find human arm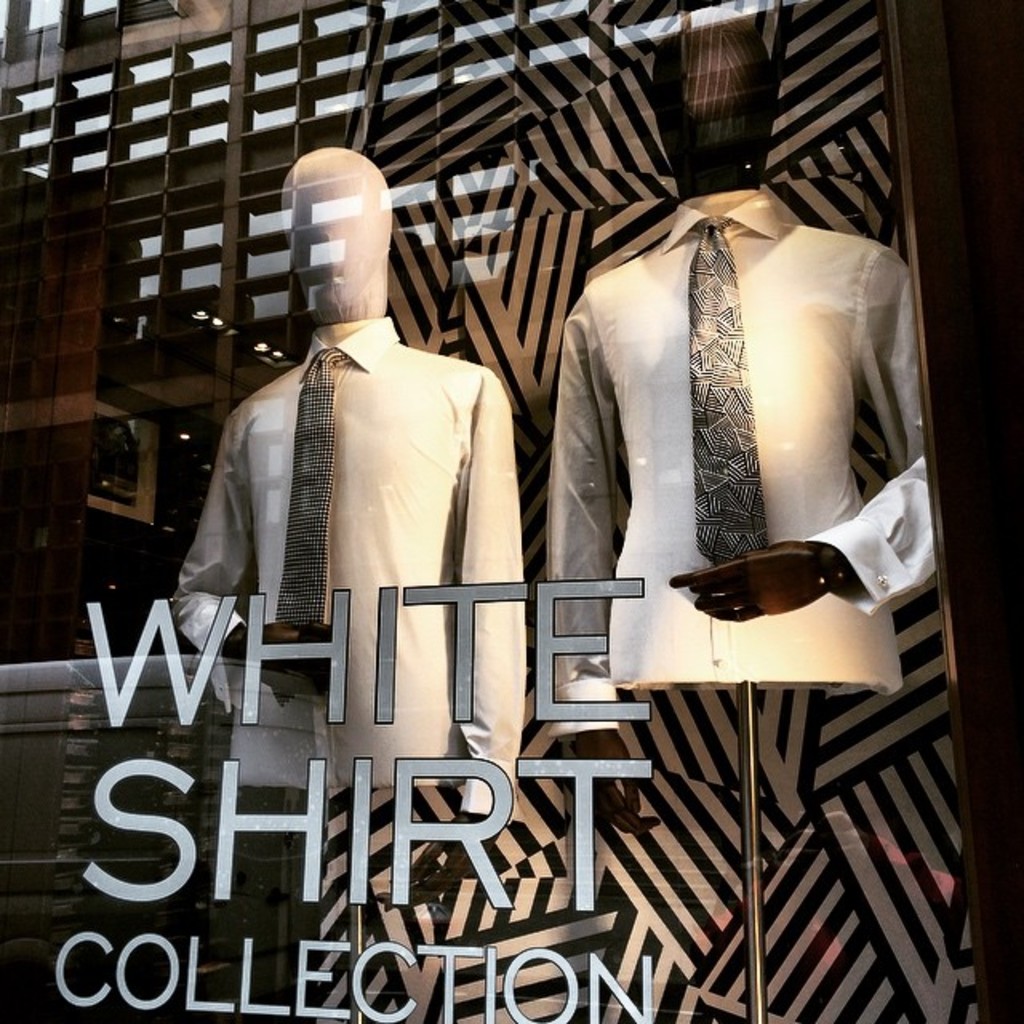
170,410,339,691
